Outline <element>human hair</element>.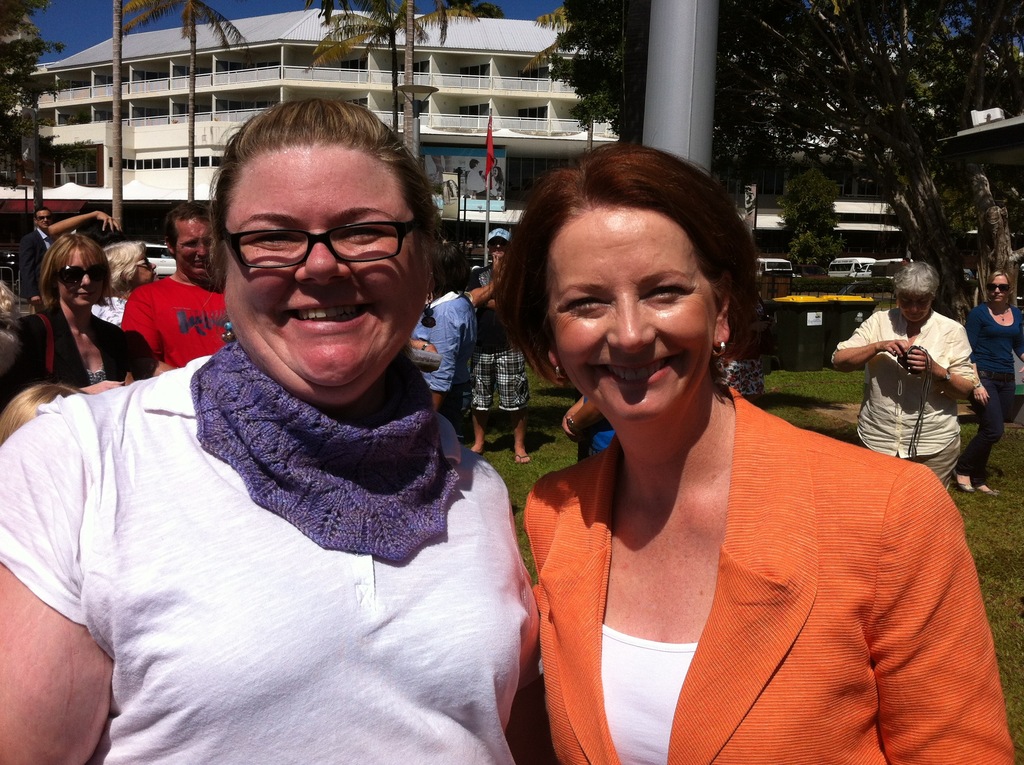
Outline: crop(440, 255, 458, 291).
